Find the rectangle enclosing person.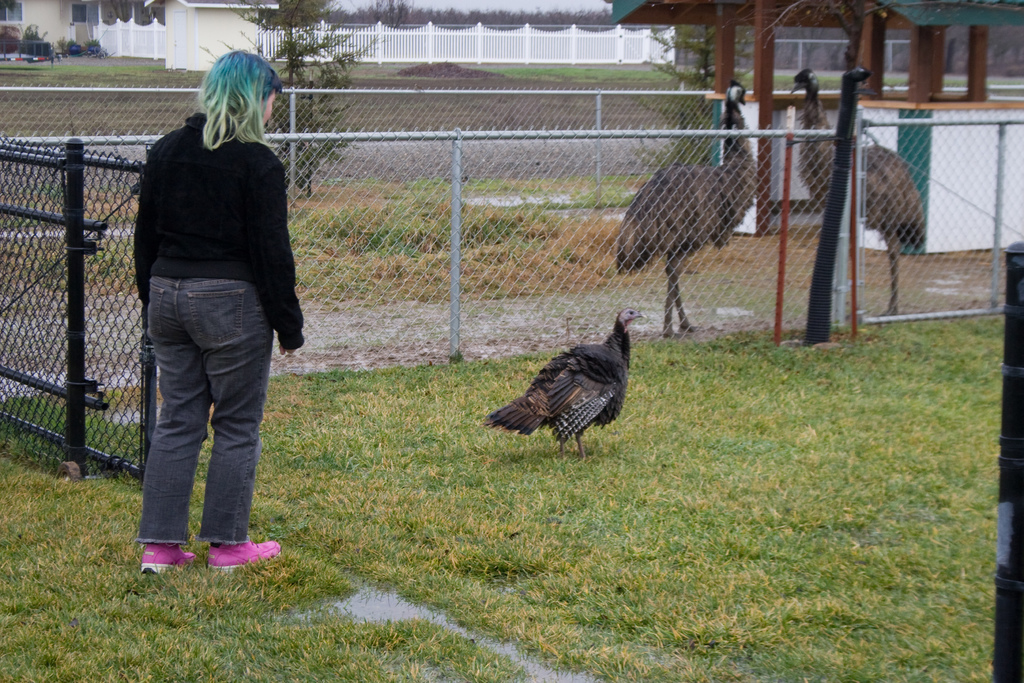
<bbox>119, 42, 298, 564</bbox>.
